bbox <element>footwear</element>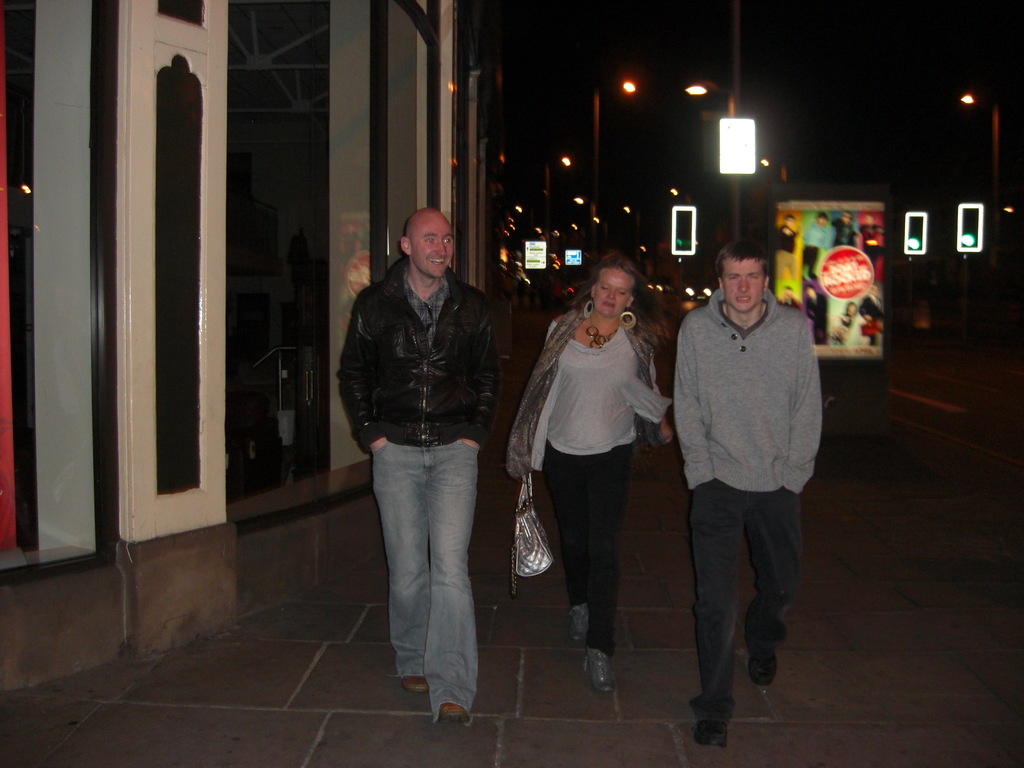
x1=568, y1=600, x2=591, y2=643
